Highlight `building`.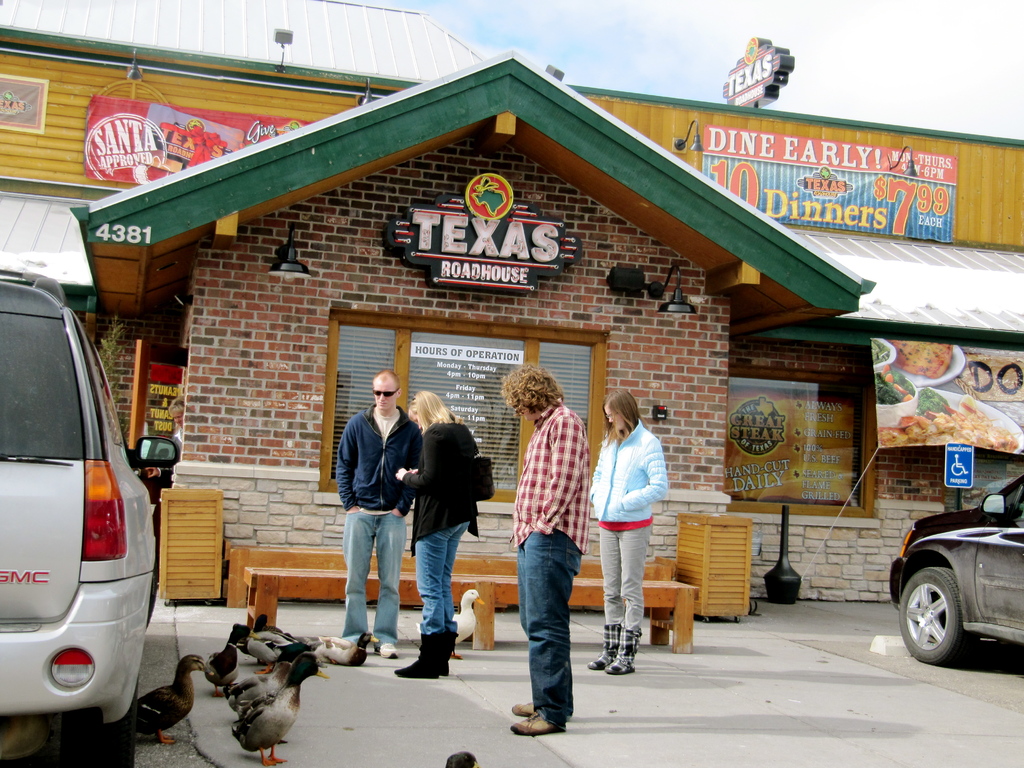
Highlighted region: l=0, t=0, r=1023, b=606.
